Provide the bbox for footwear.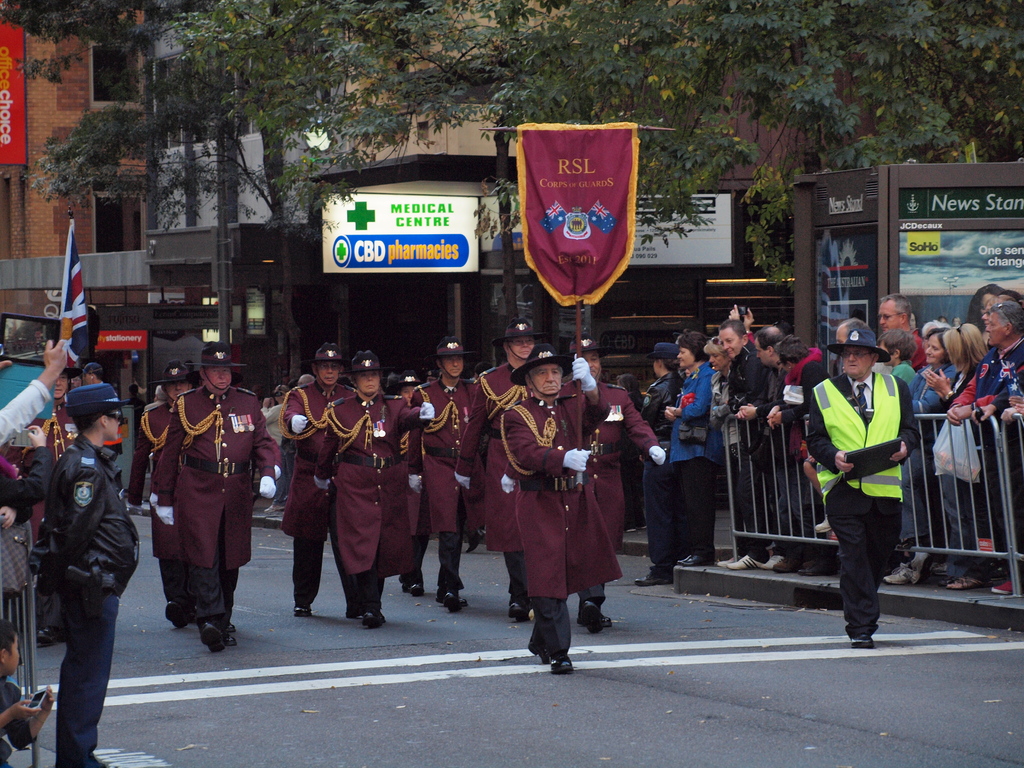
434/584/470/607.
